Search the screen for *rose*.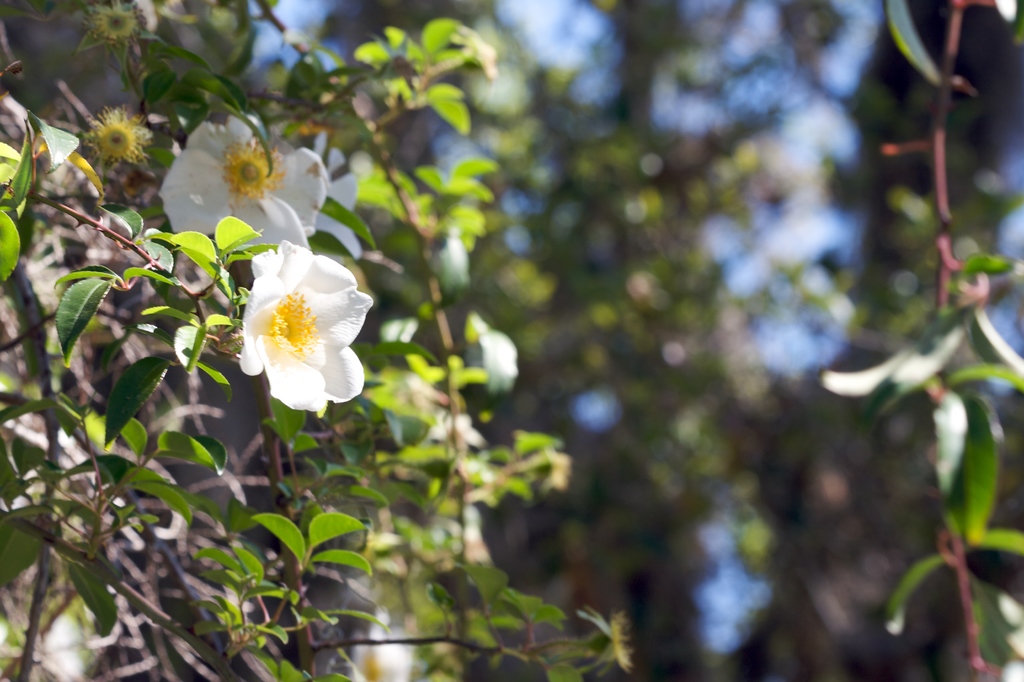
Found at 154:107:324:251.
